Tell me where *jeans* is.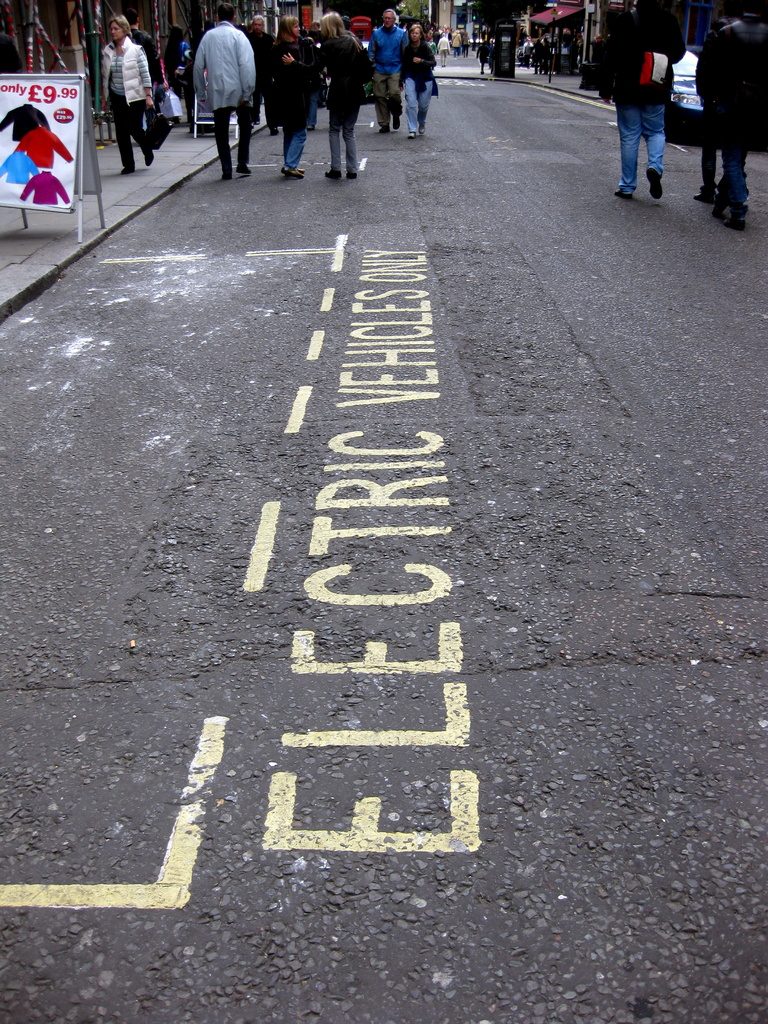
*jeans* is at <box>603,83,682,167</box>.
